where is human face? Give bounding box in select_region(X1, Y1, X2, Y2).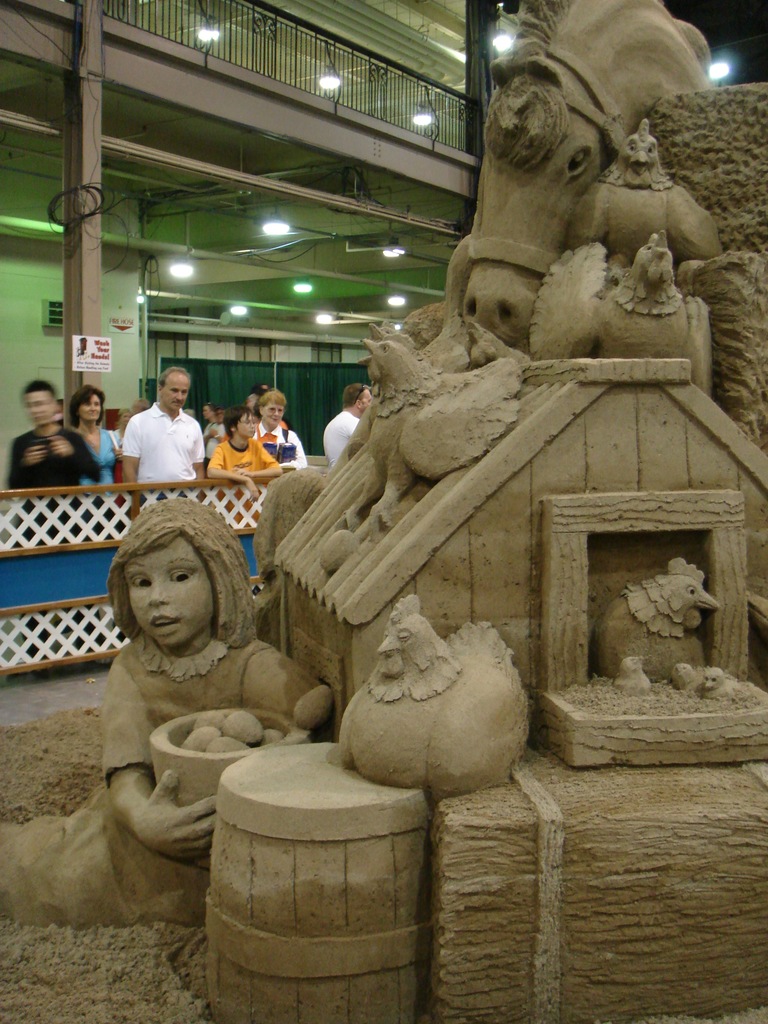
select_region(128, 540, 219, 646).
